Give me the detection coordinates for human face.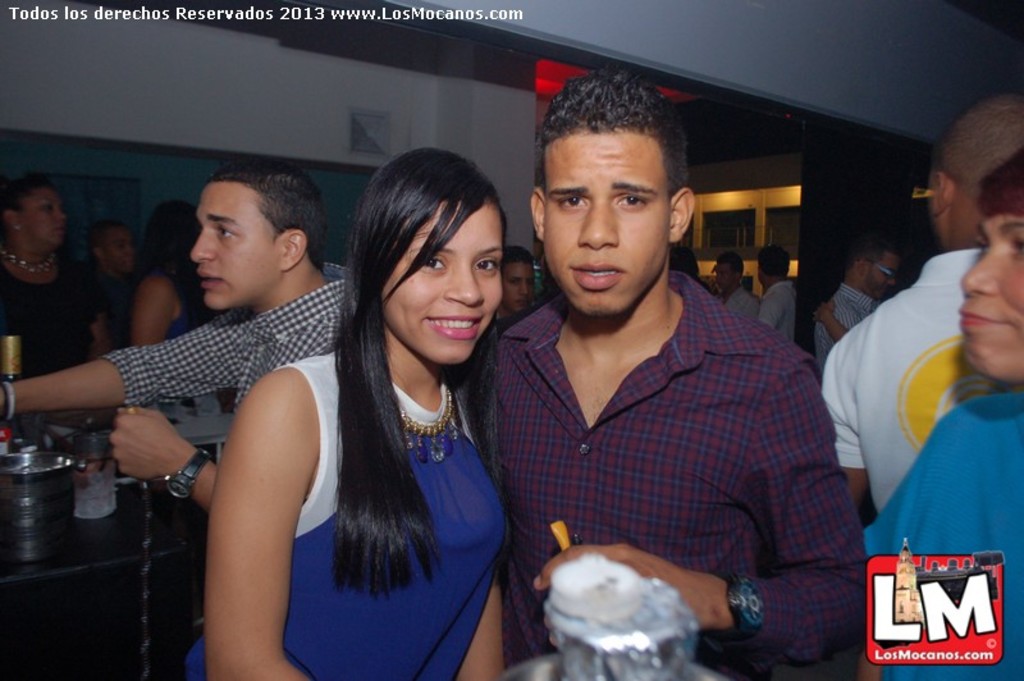
bbox(381, 201, 513, 361).
